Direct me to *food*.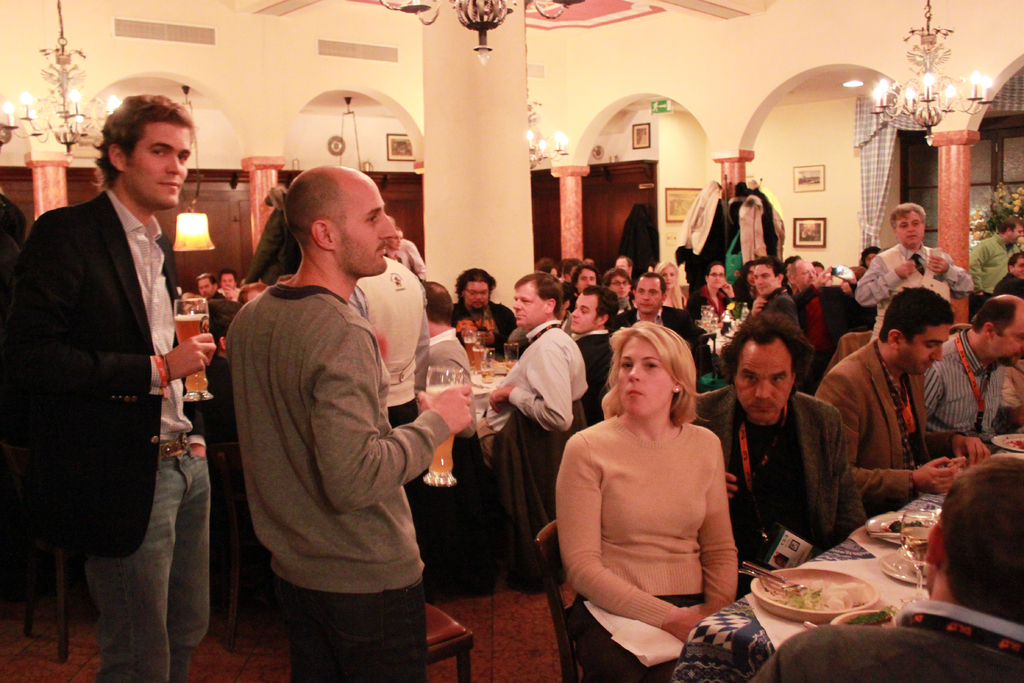
Direction: bbox=[946, 454, 968, 472].
